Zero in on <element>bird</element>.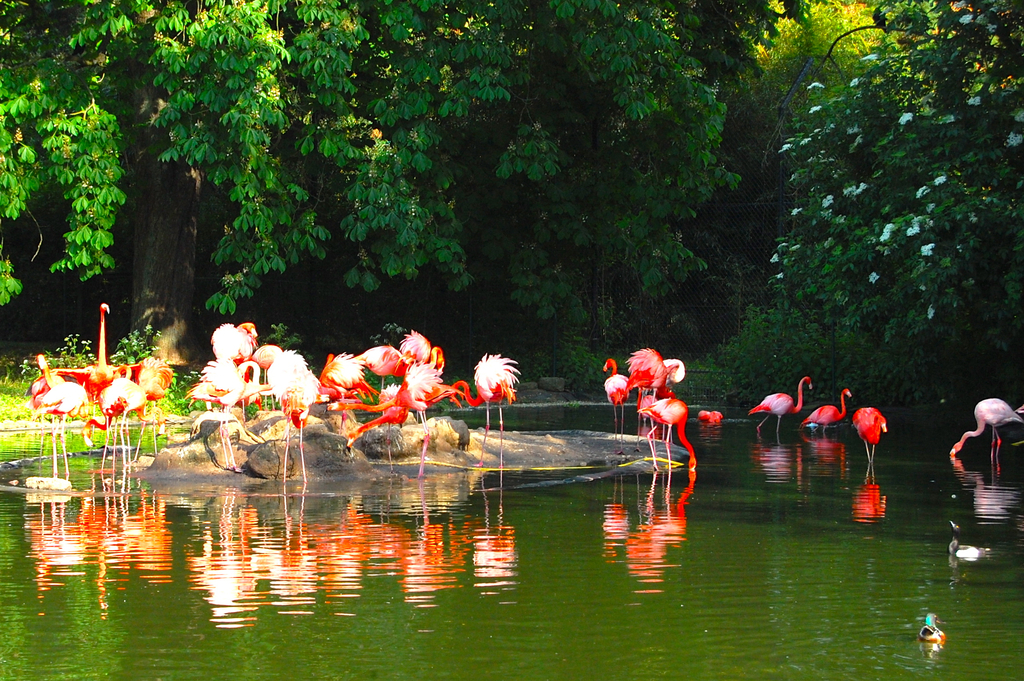
Zeroed in: (751,373,812,448).
